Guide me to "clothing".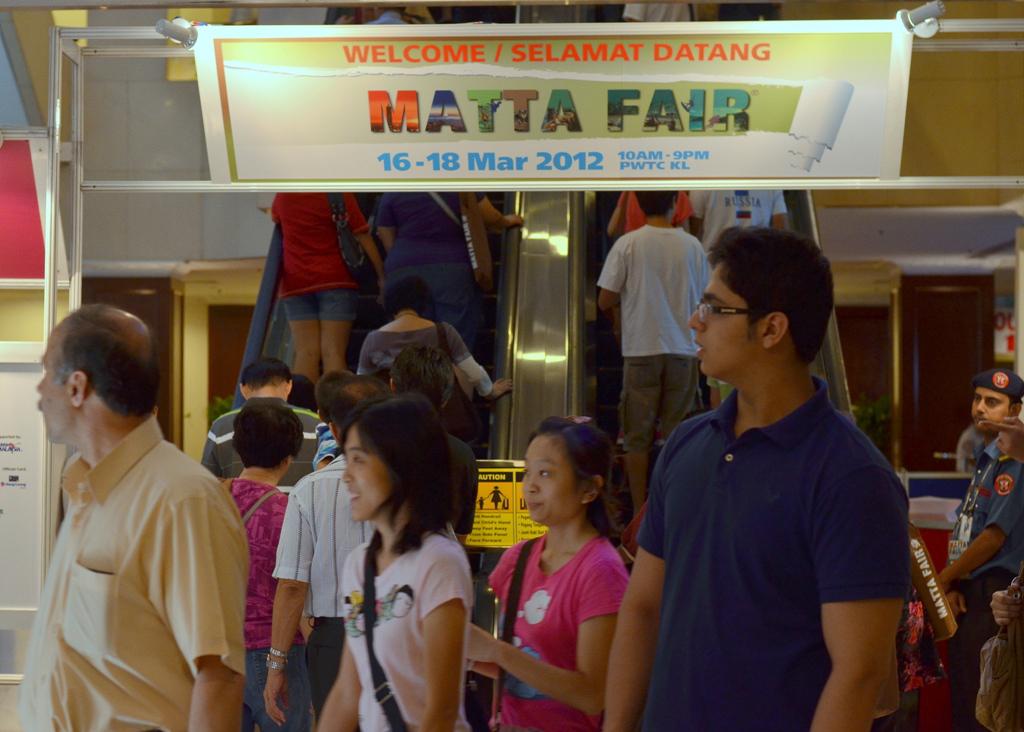
Guidance: (left=269, top=450, right=384, bottom=625).
